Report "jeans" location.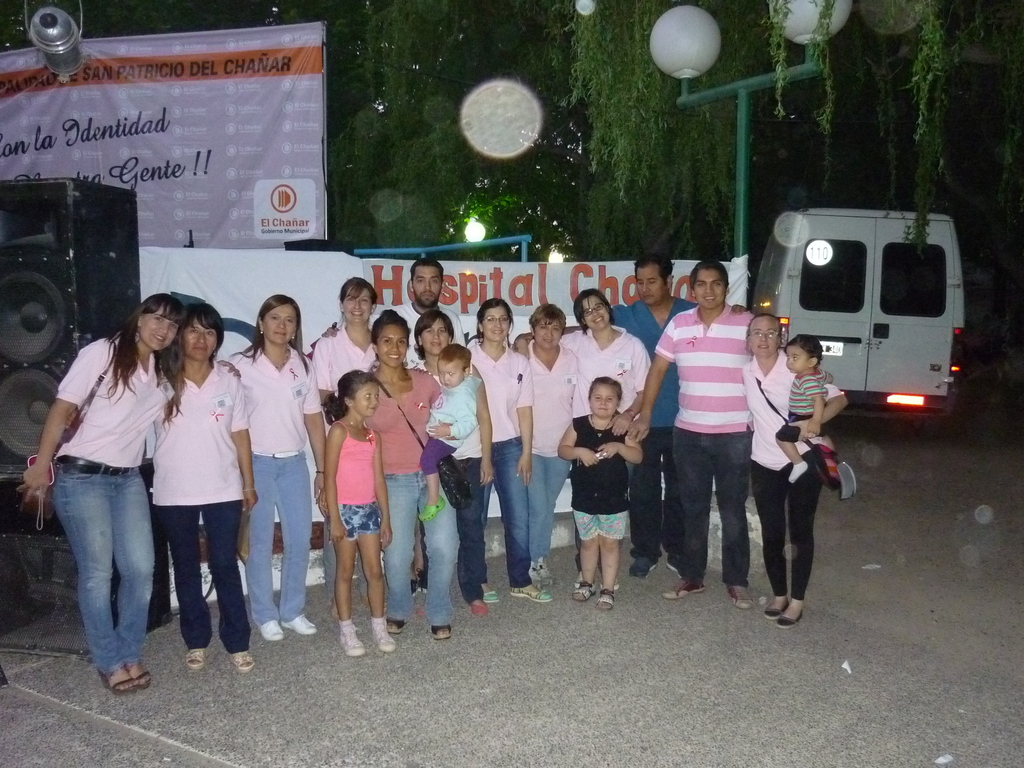
Report: 240/451/314/620.
